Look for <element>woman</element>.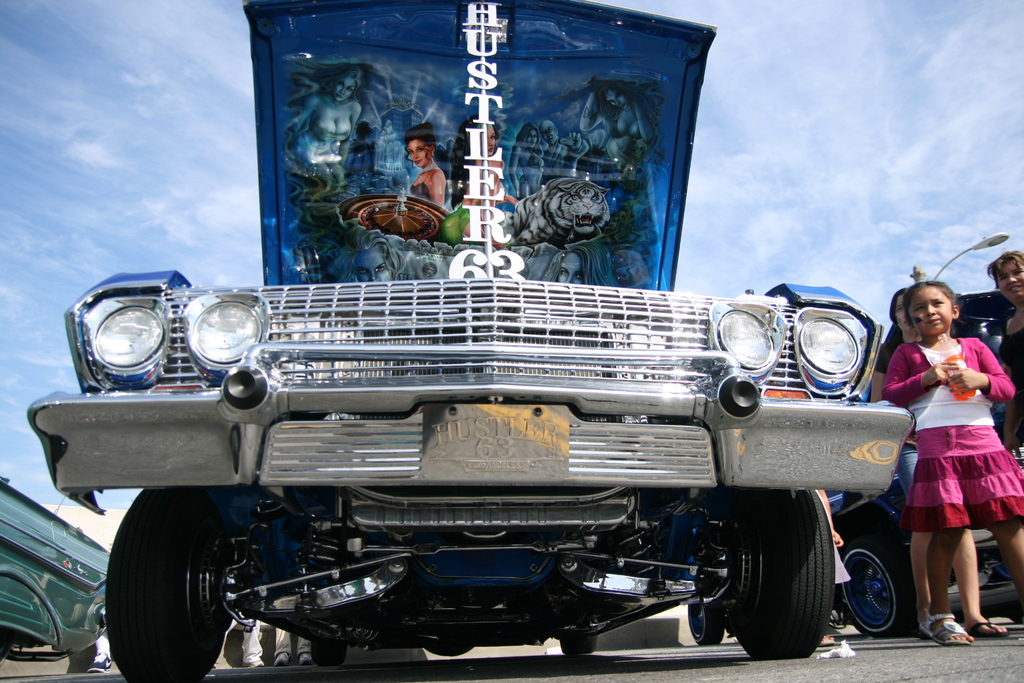
Found: Rect(406, 128, 448, 212).
